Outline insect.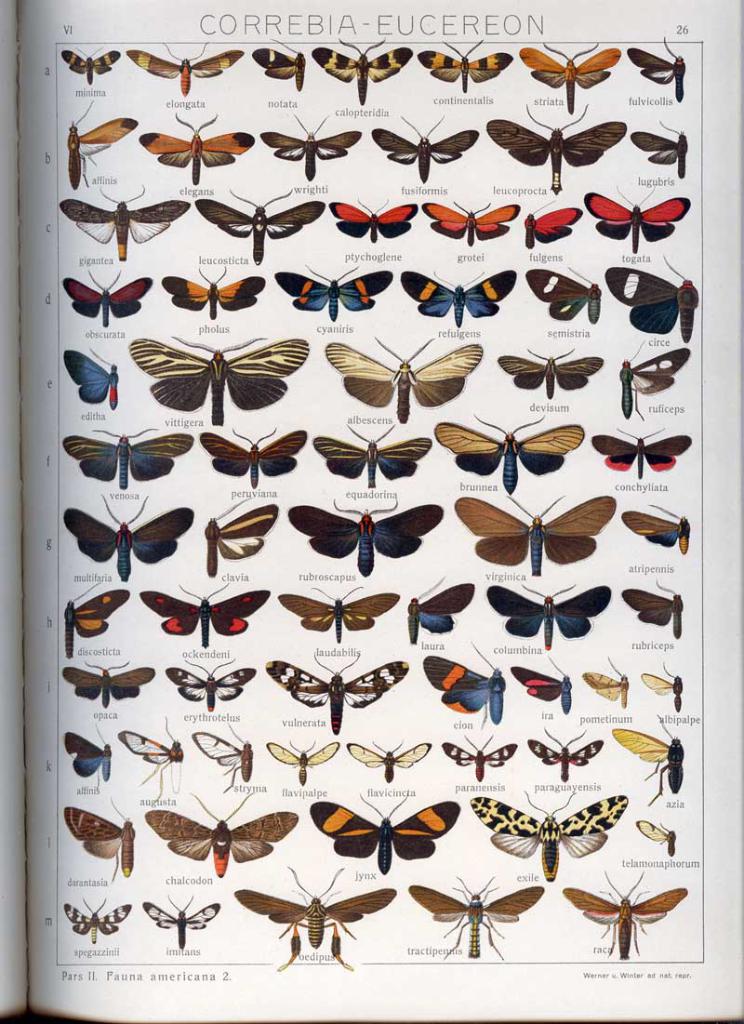
Outline: bbox=[622, 578, 683, 640].
